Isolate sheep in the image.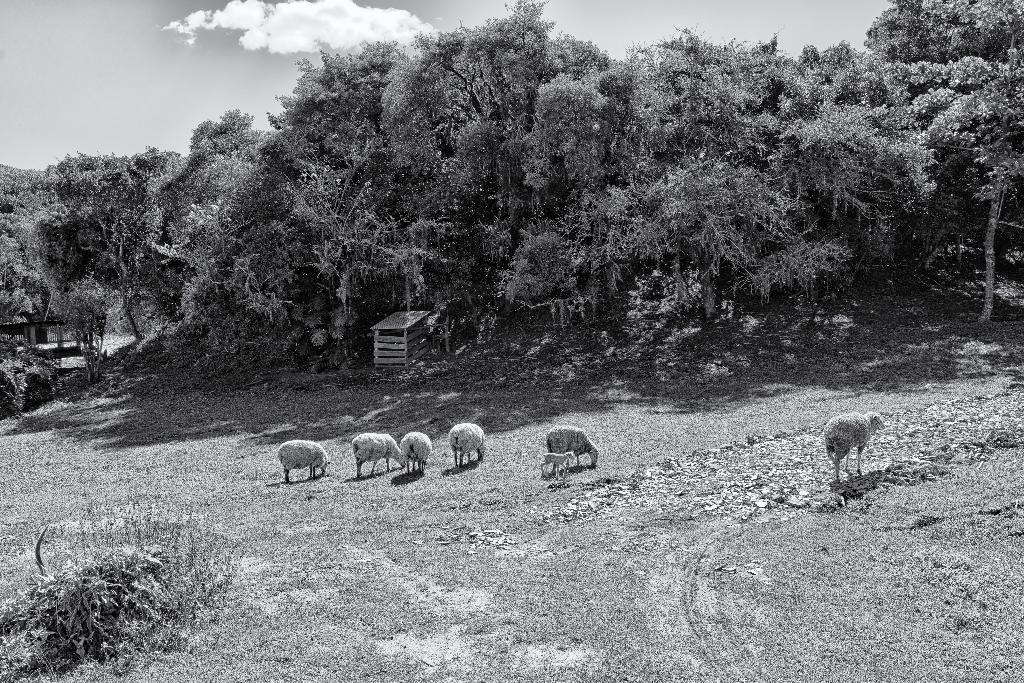
Isolated region: 442,420,492,470.
